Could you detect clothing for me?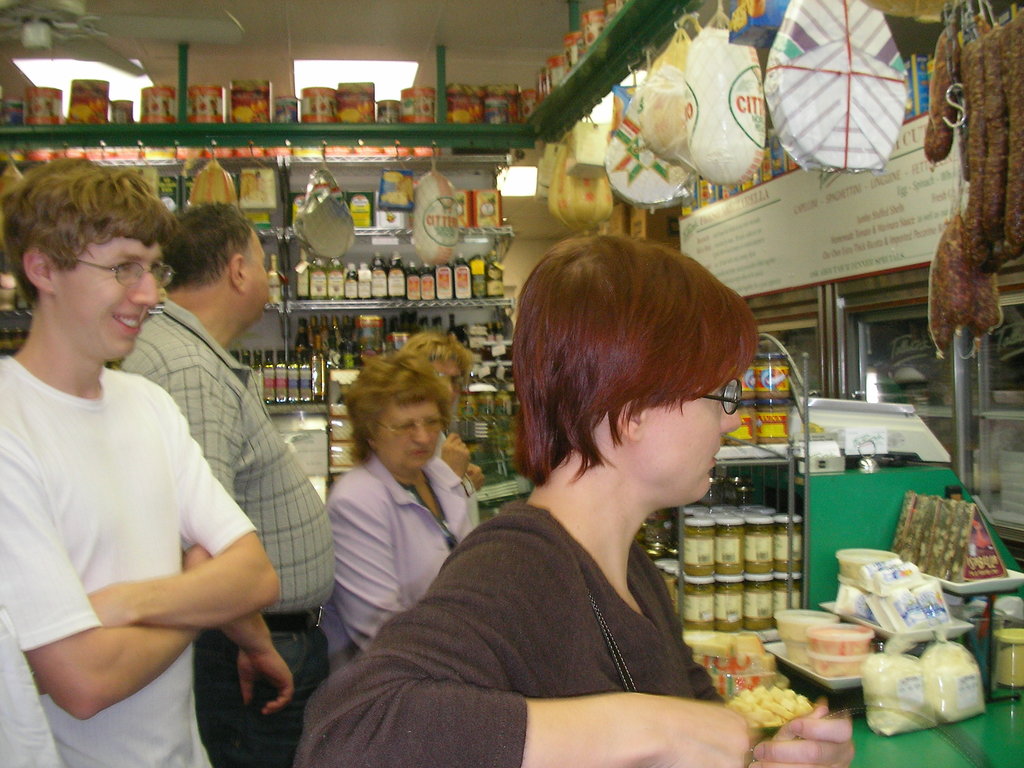
Detection result: 284 460 723 757.
